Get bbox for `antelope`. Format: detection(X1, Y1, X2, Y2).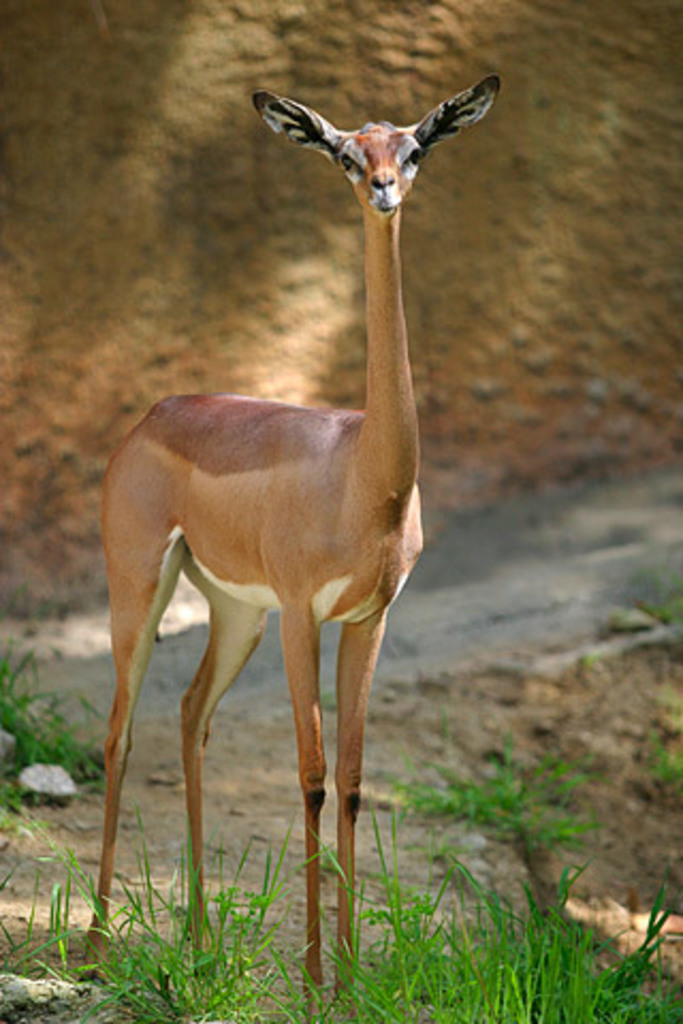
detection(66, 77, 502, 1022).
